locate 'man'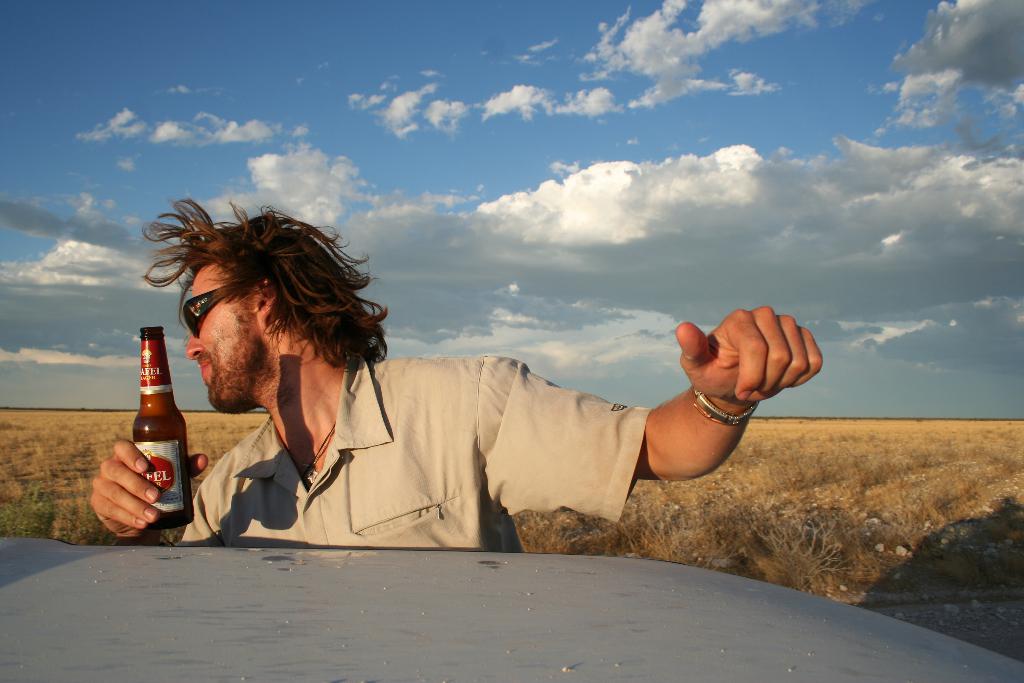
170 227 804 573
